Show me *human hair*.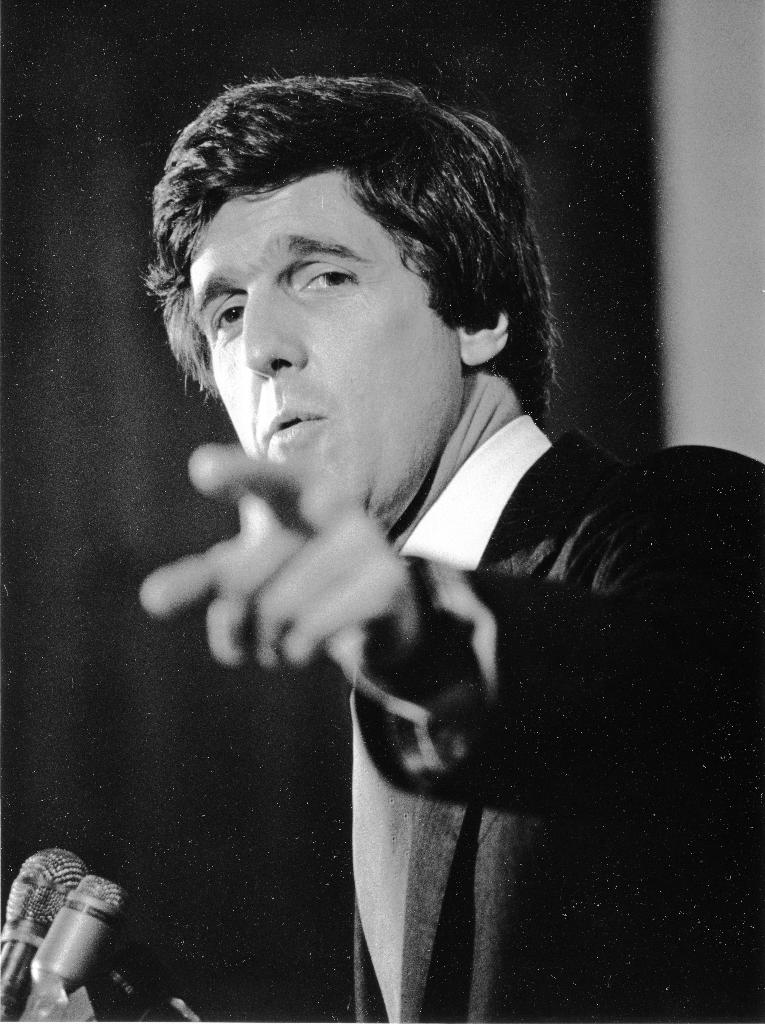
*human hair* is here: (159,57,535,433).
